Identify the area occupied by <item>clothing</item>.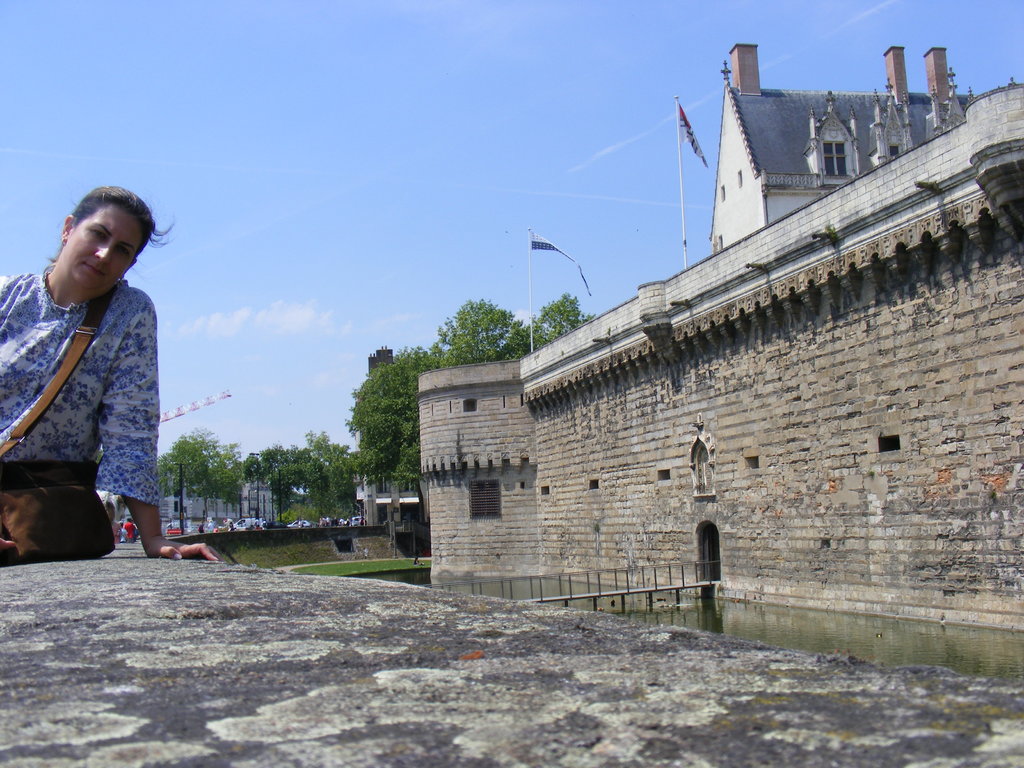
Area: bbox=(326, 517, 331, 524).
